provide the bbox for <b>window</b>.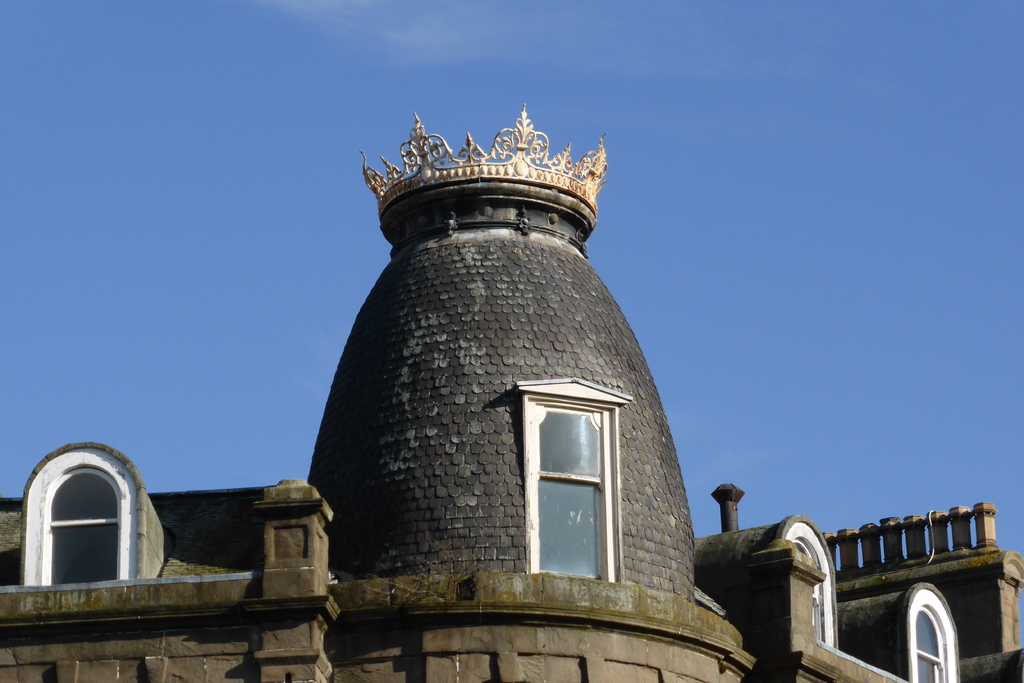
x1=518, y1=375, x2=621, y2=577.
